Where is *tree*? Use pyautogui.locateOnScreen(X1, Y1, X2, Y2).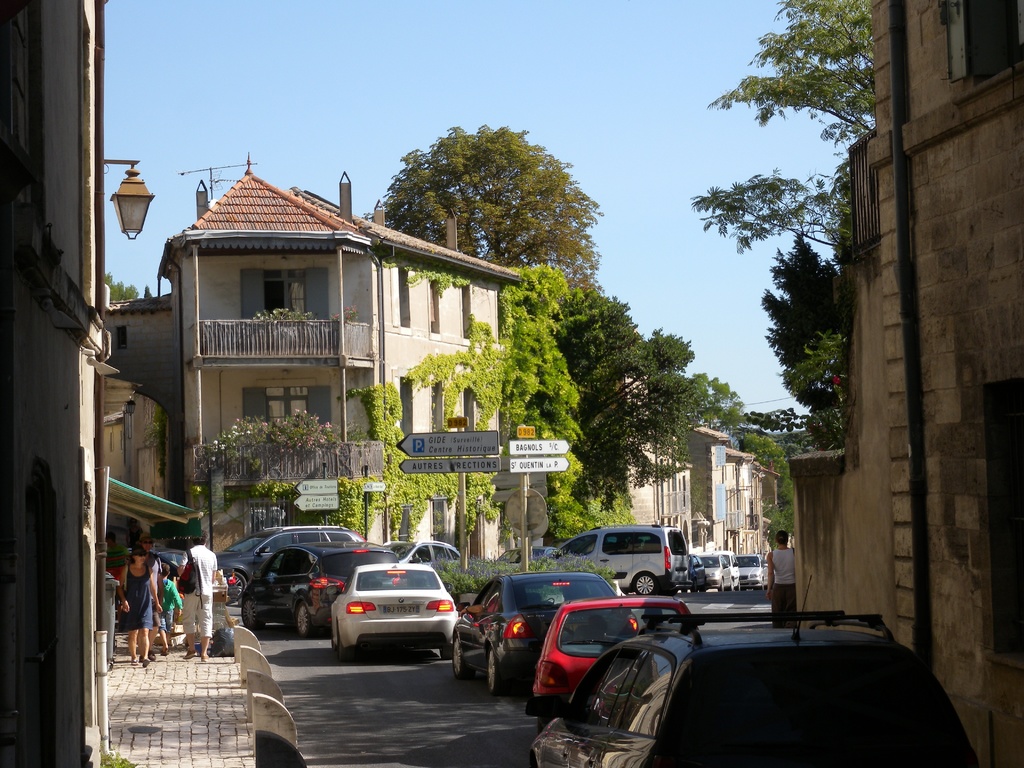
pyautogui.locateOnScreen(366, 122, 608, 289).
